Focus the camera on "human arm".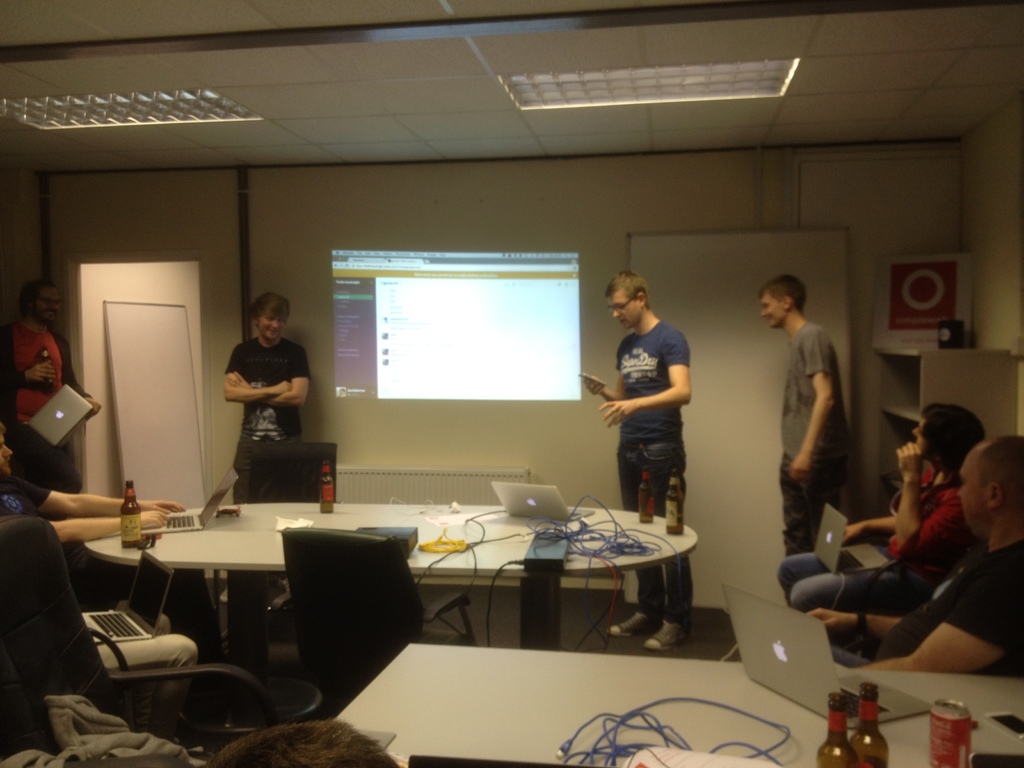
Focus region: crop(46, 505, 170, 537).
